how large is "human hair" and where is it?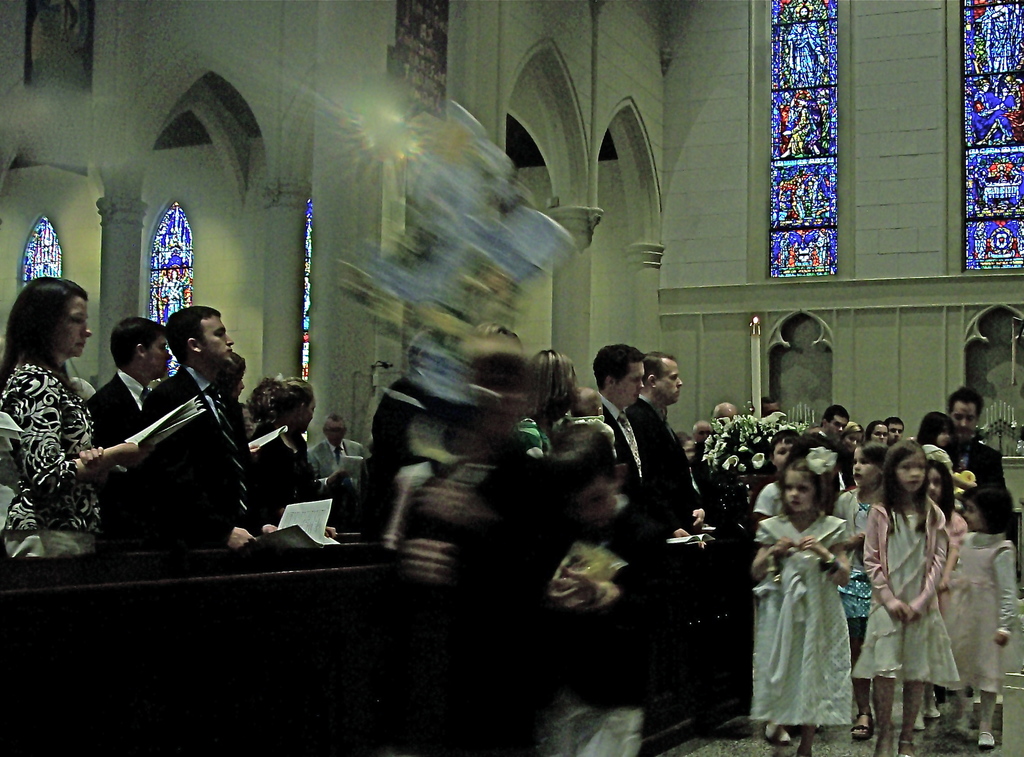
Bounding box: 591:341:642:395.
